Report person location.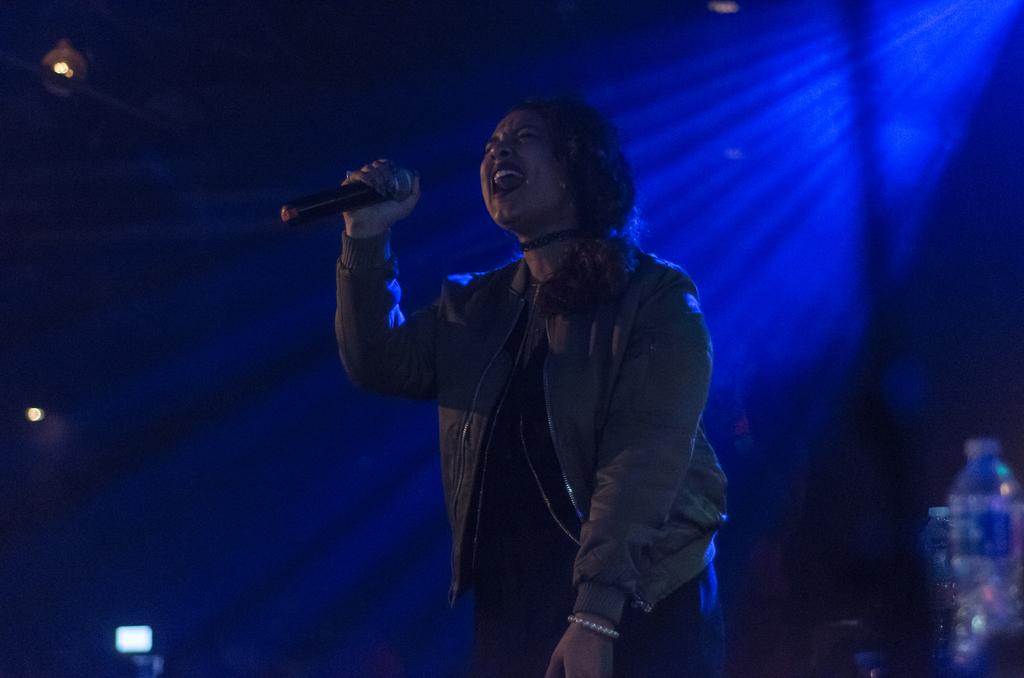
Report: (324,95,732,670).
